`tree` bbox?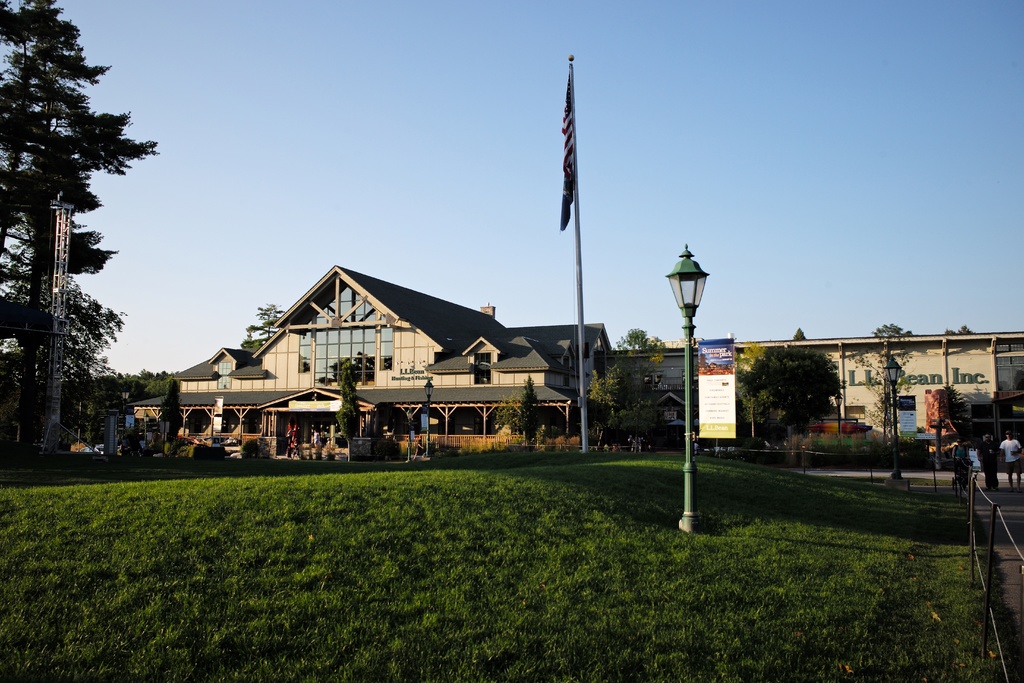
locate(588, 325, 673, 441)
